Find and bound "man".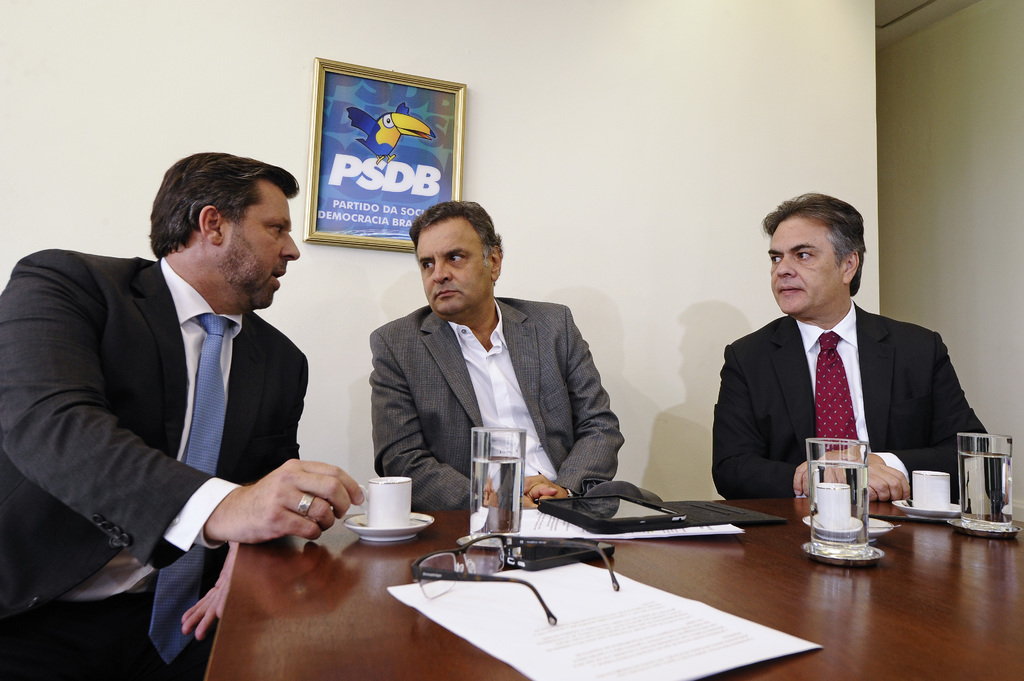
Bound: [693, 189, 984, 490].
